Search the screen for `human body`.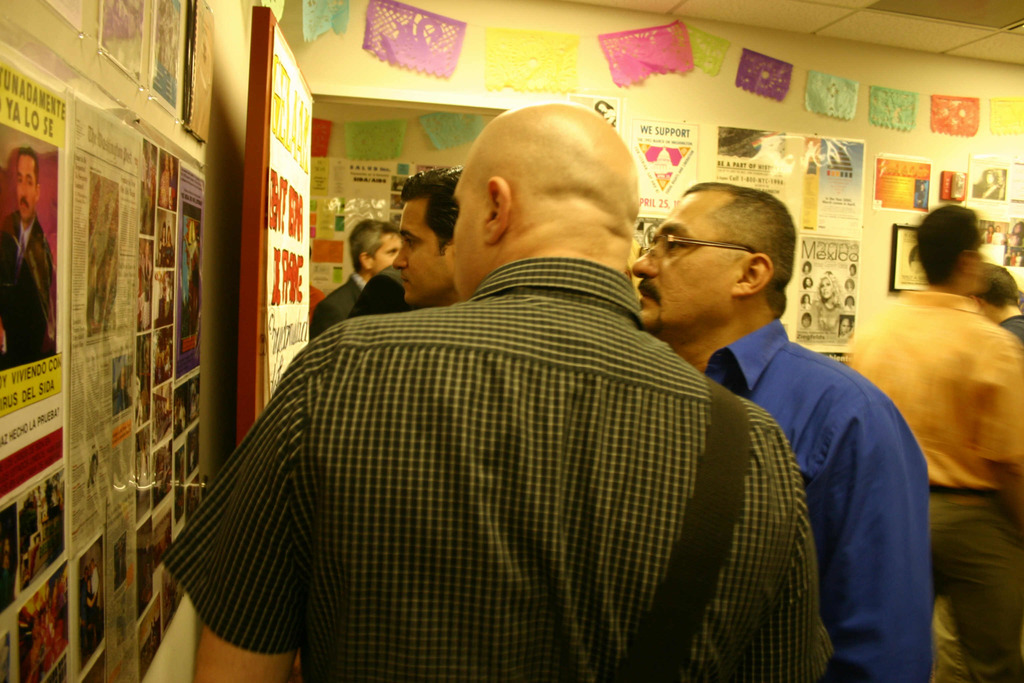
Found at region(391, 161, 467, 315).
